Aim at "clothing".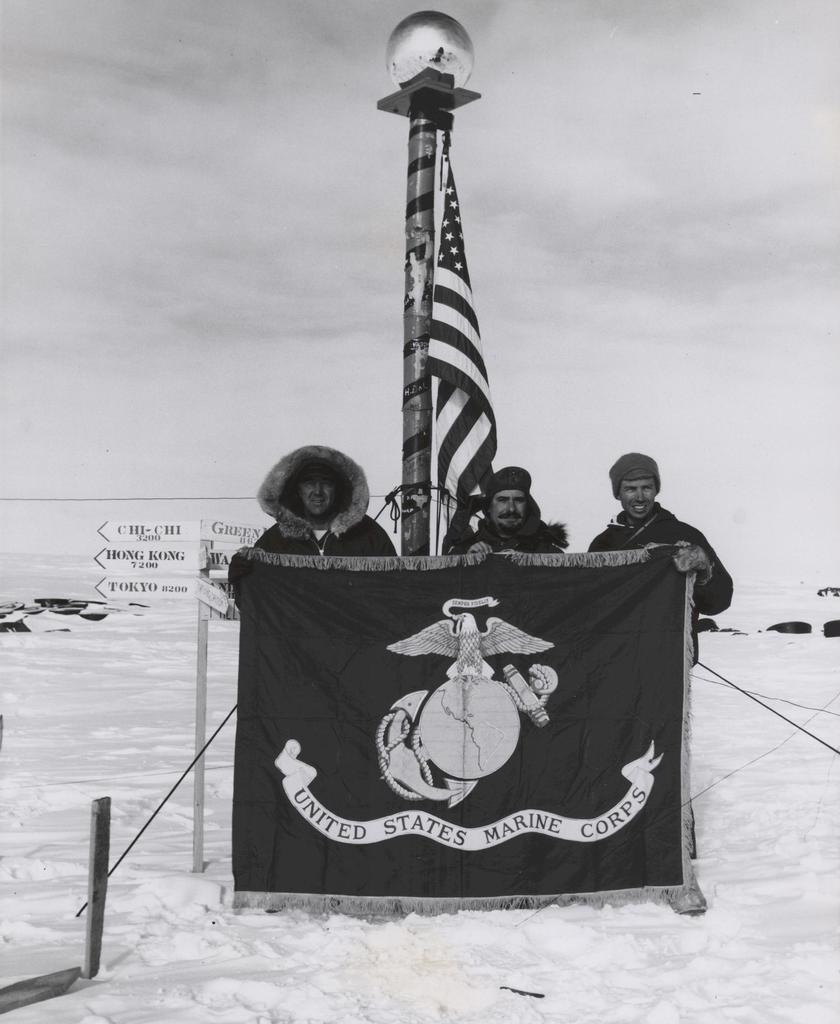
Aimed at [x1=448, y1=468, x2=570, y2=552].
